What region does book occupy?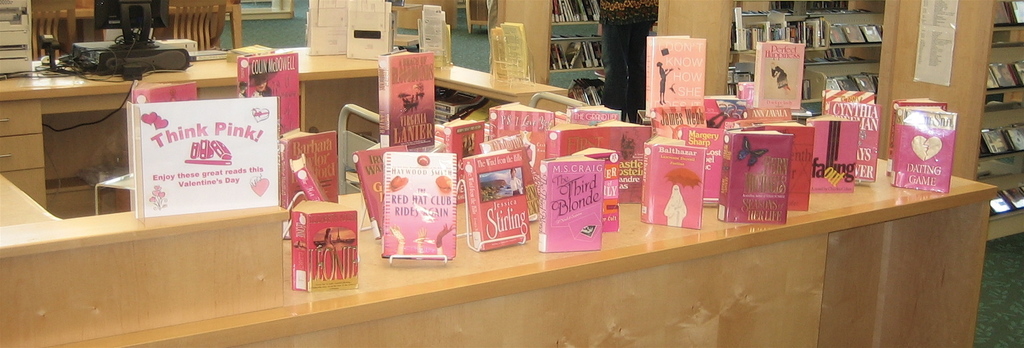
l=564, t=97, r=622, b=122.
